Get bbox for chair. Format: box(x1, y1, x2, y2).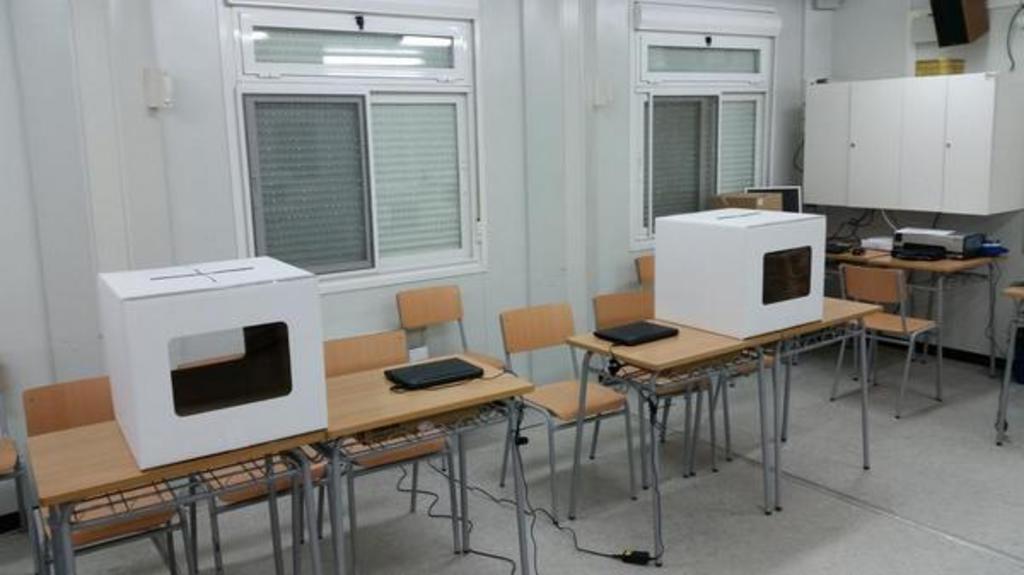
box(829, 261, 940, 423).
